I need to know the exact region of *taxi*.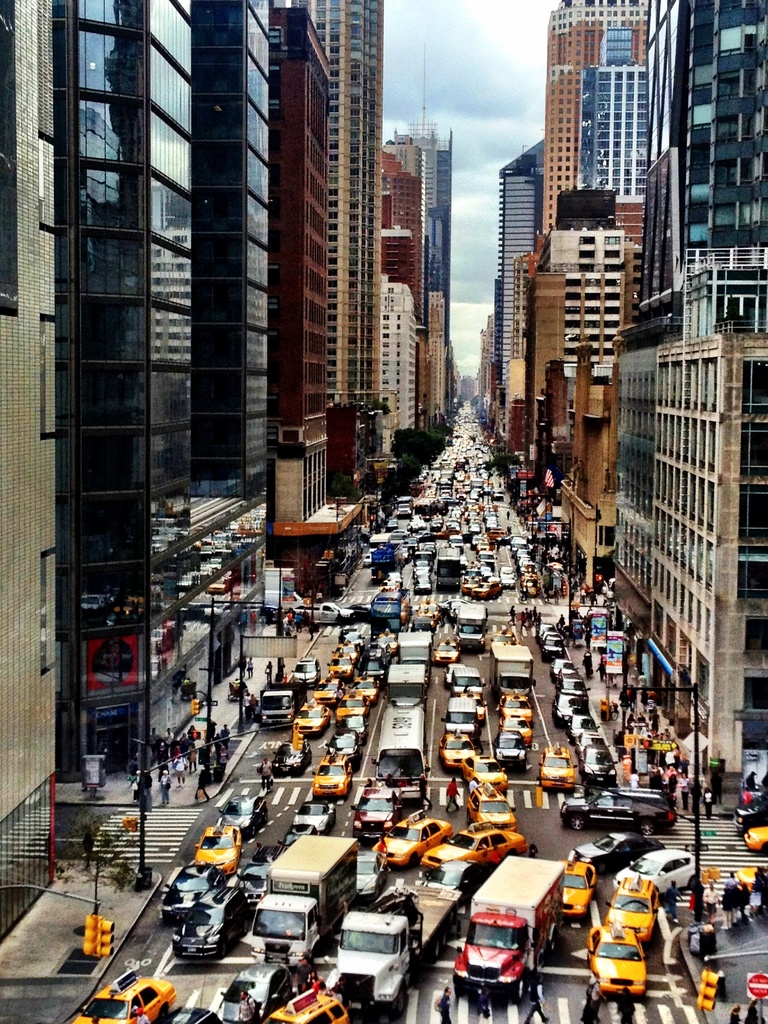
Region: 262:988:351:1023.
